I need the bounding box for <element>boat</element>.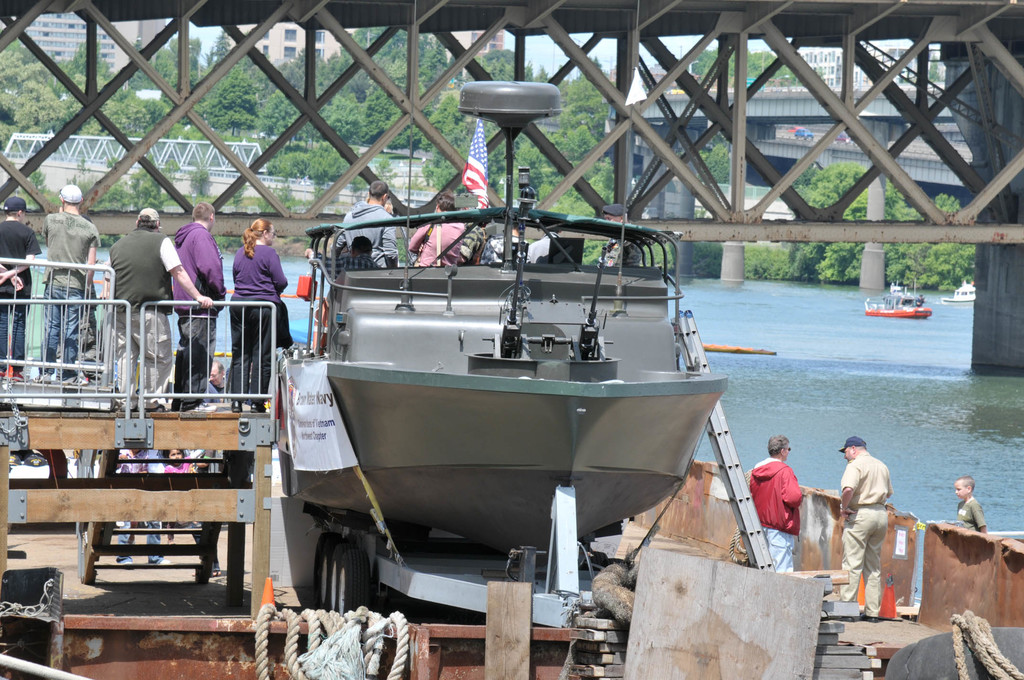
Here it is: 259, 136, 772, 606.
